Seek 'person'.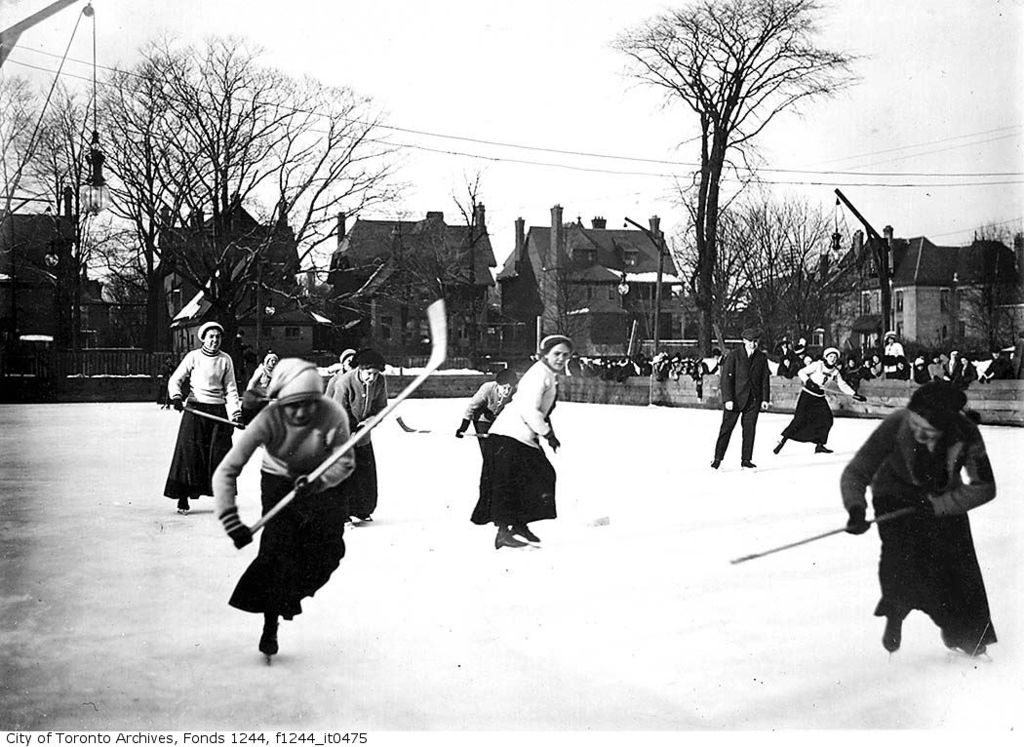
(x1=455, y1=368, x2=515, y2=450).
